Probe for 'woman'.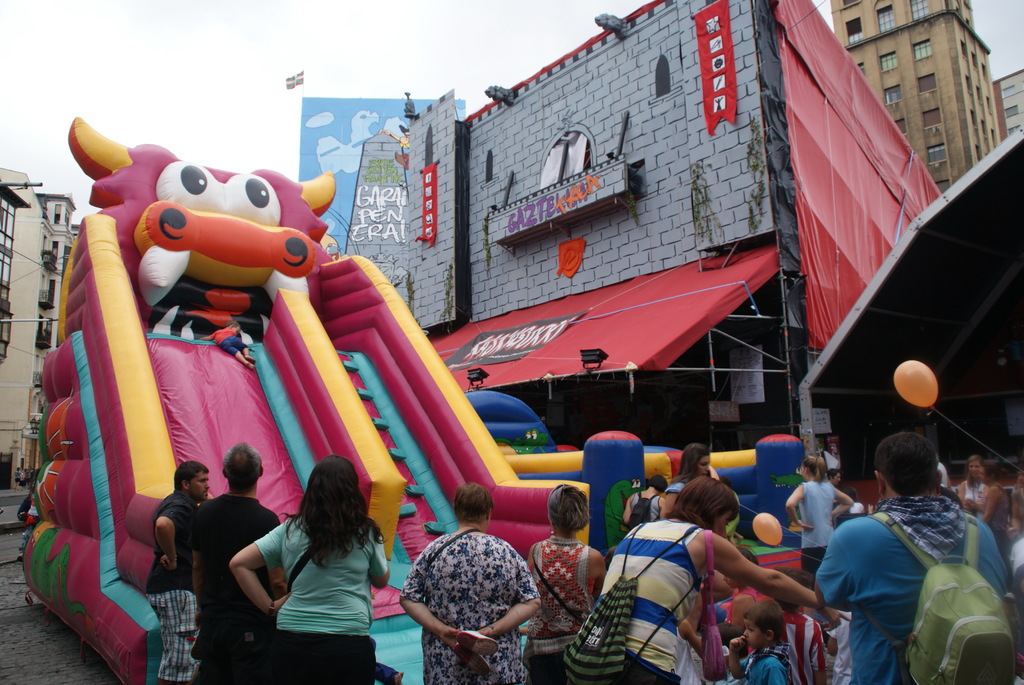
Probe result: l=784, t=452, r=856, b=585.
